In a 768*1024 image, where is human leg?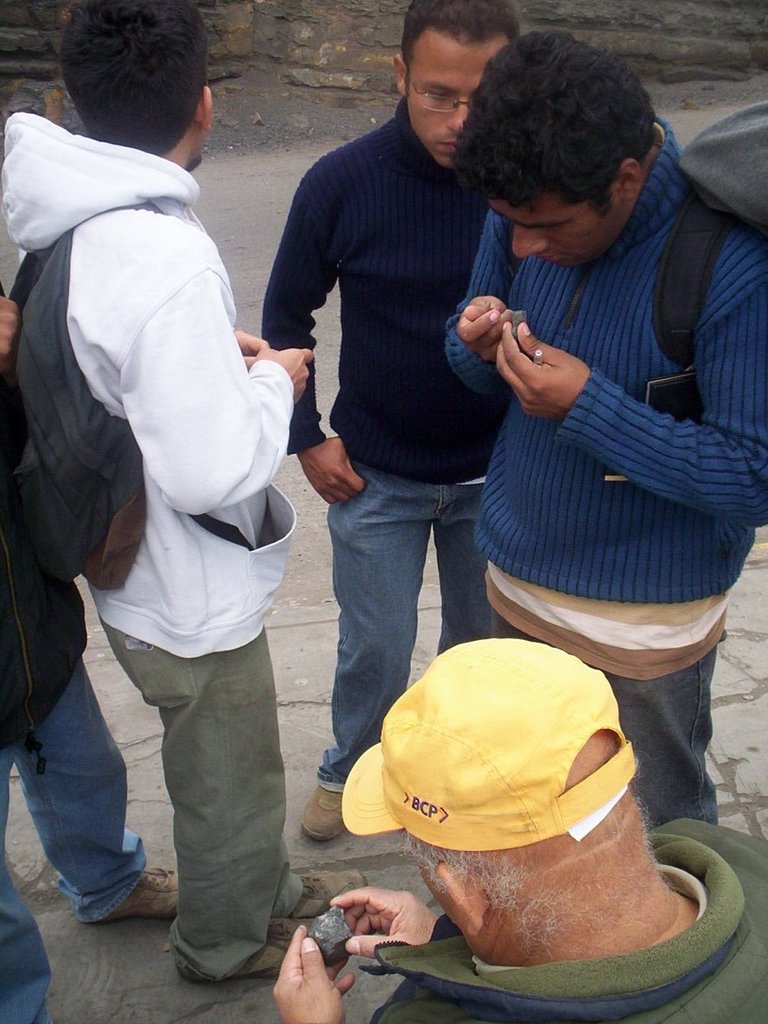
0,631,186,925.
